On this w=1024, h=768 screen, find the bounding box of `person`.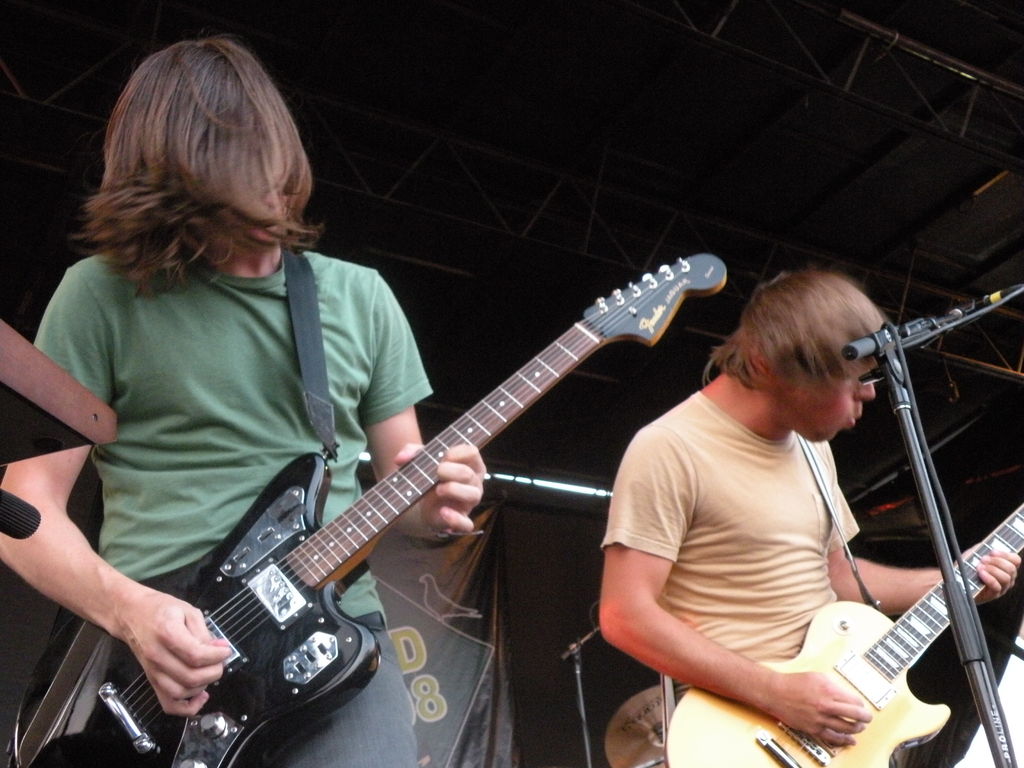
Bounding box: box(596, 264, 1019, 744).
